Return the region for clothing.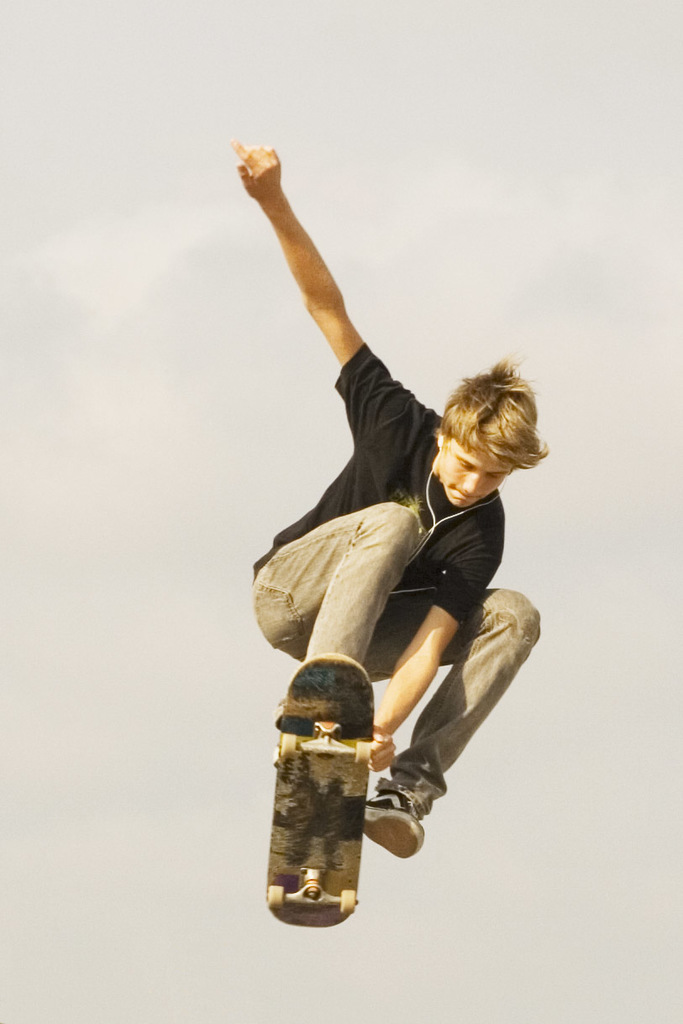
[x1=268, y1=323, x2=533, y2=764].
